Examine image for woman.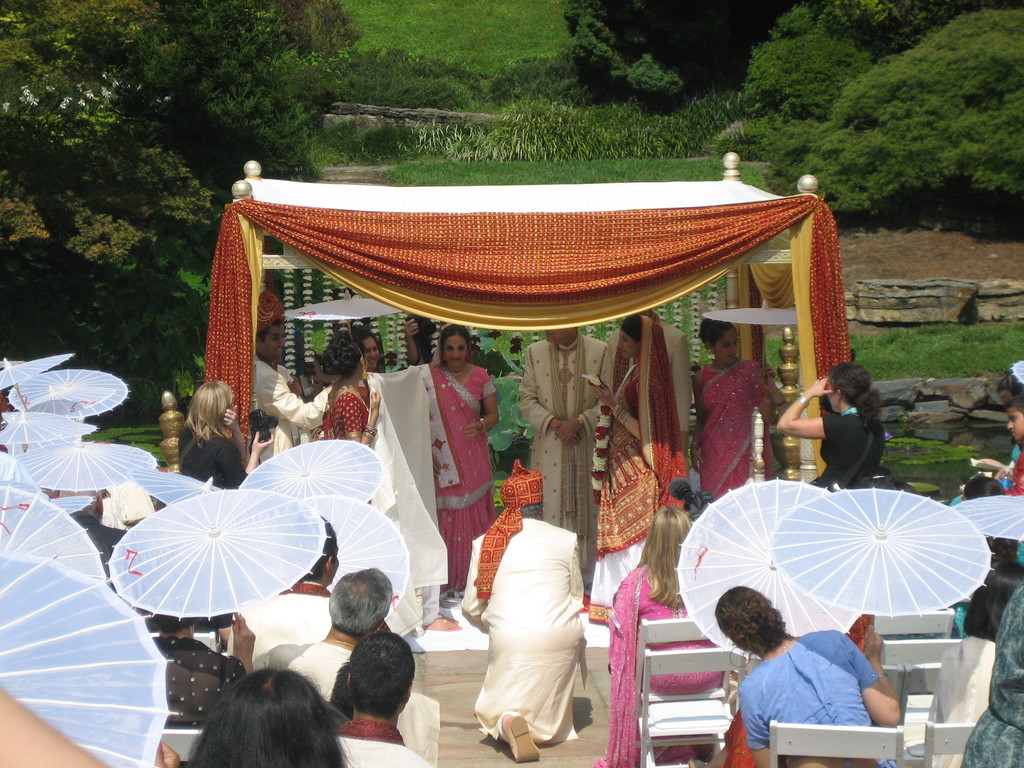
Examination result: [x1=150, y1=610, x2=258, y2=724].
